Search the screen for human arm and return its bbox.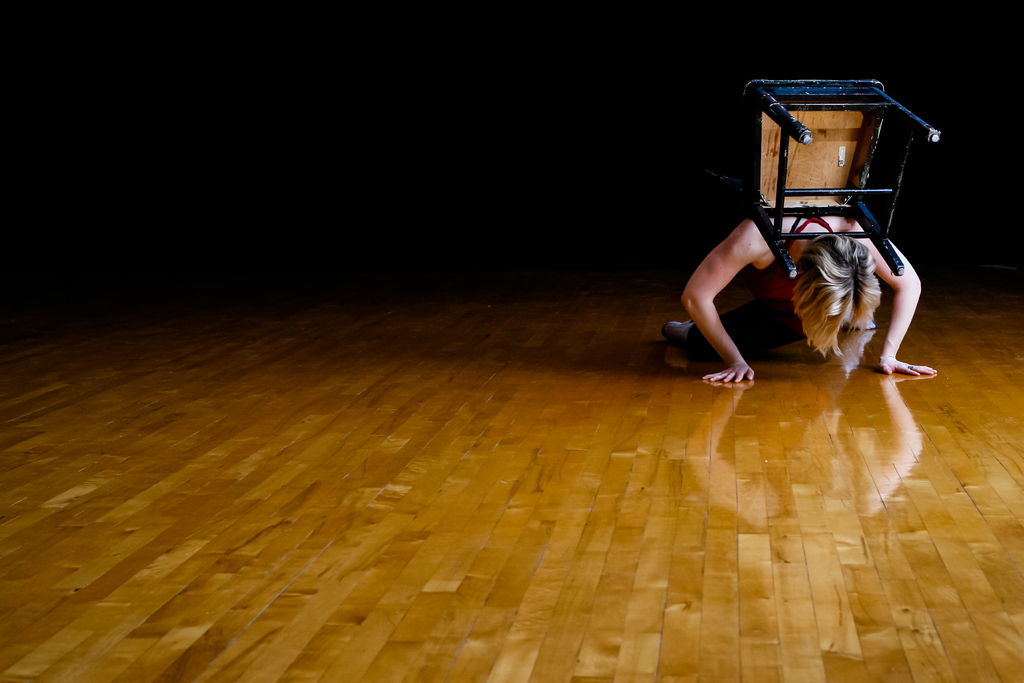
Found: (left=696, top=204, right=772, bottom=371).
